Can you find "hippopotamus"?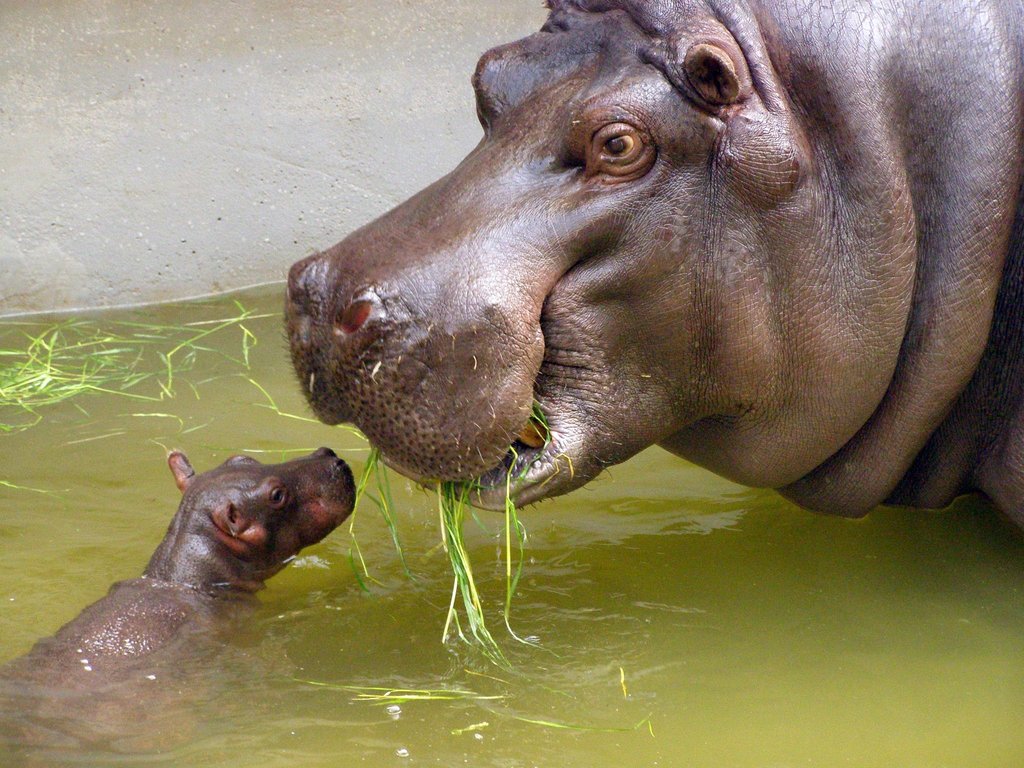
Yes, bounding box: bbox=(42, 451, 355, 652).
